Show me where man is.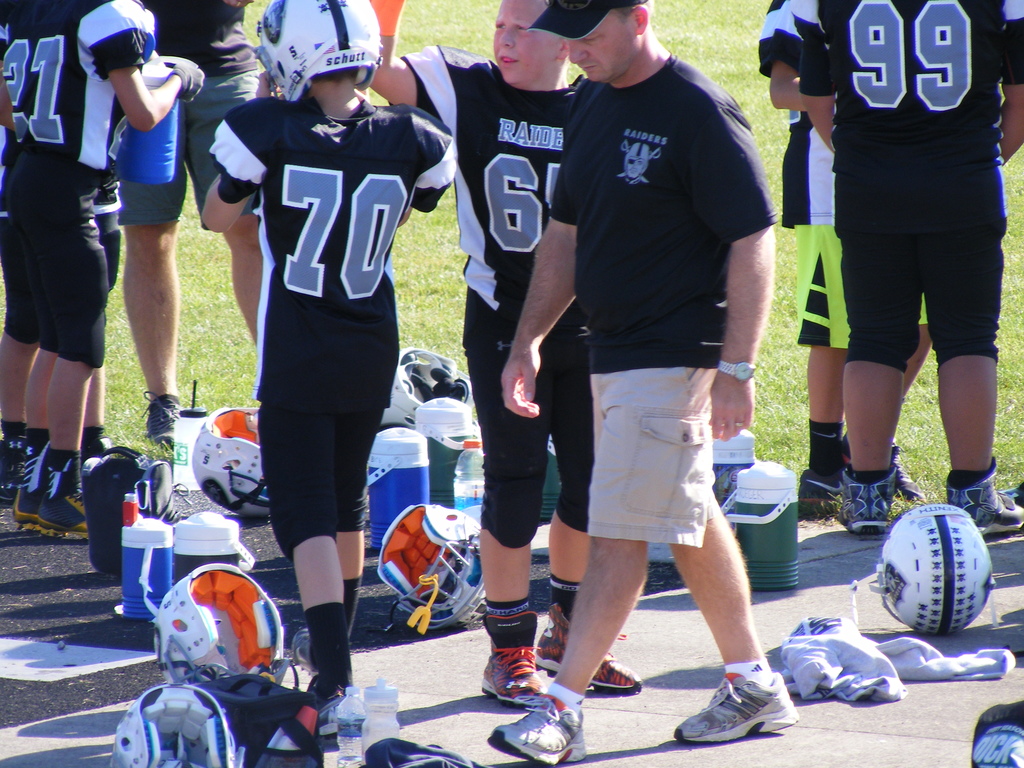
man is at select_region(198, 0, 446, 708).
